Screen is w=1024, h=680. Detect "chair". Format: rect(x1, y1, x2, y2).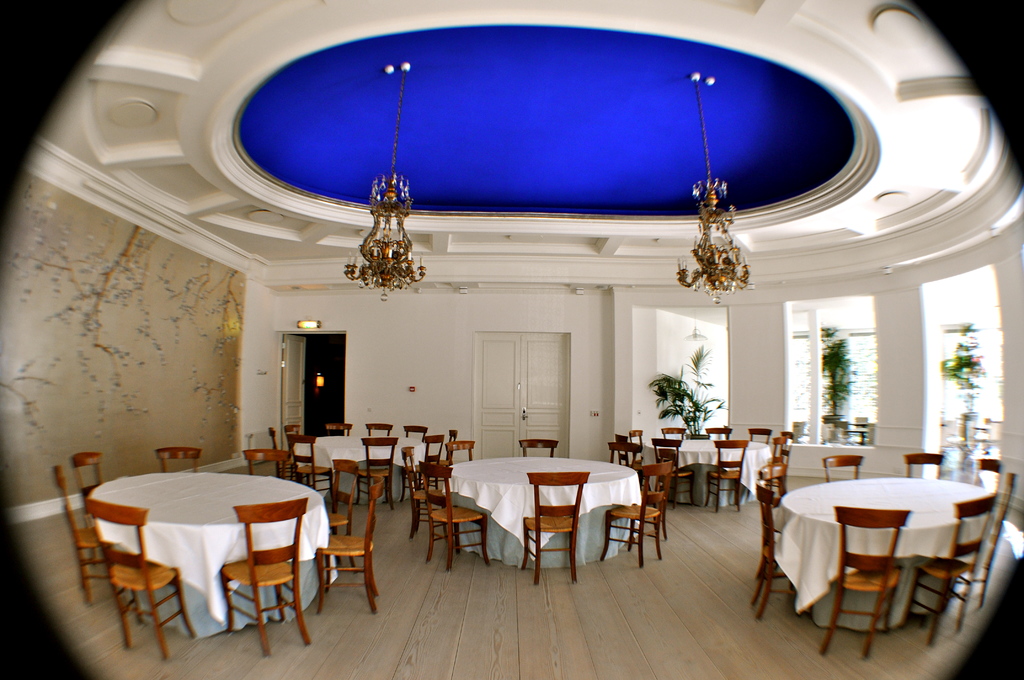
rect(50, 464, 111, 601).
